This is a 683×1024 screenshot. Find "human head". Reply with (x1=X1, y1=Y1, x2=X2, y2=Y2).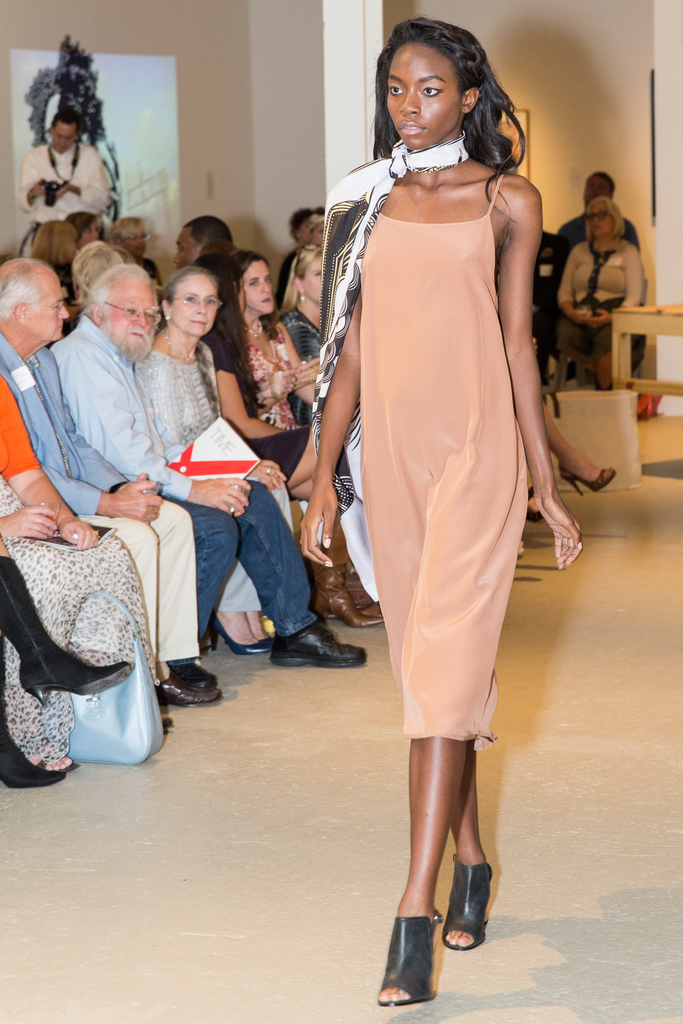
(x1=0, y1=258, x2=71, y2=348).
